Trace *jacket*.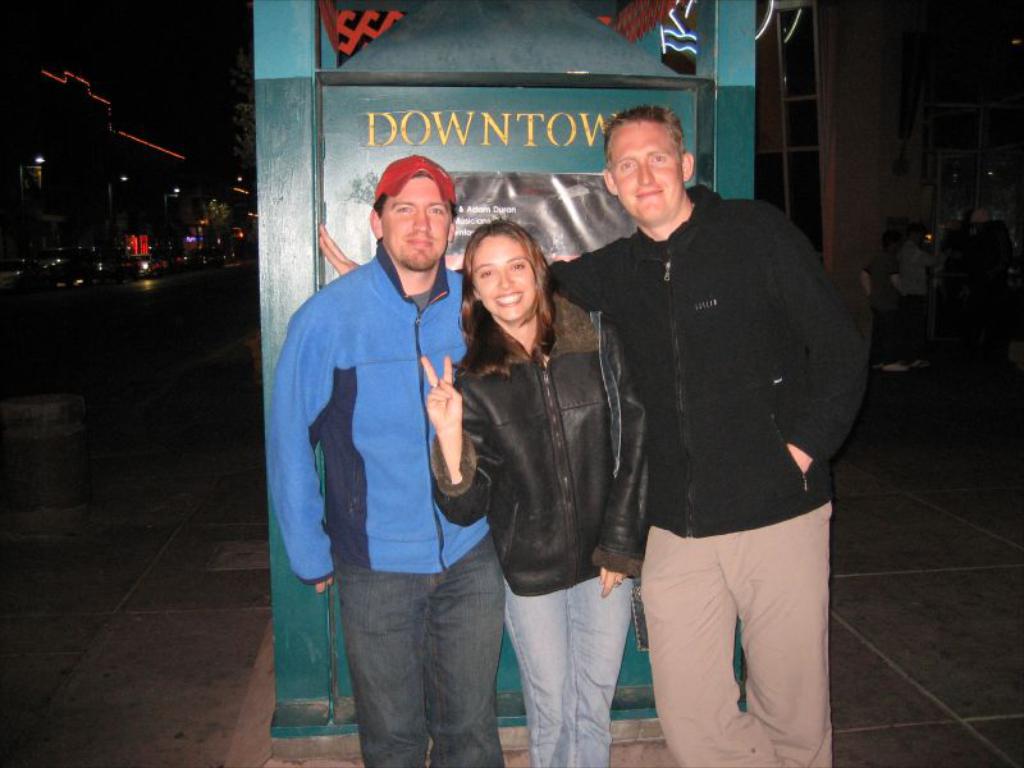
Traced to (541, 183, 876, 536).
